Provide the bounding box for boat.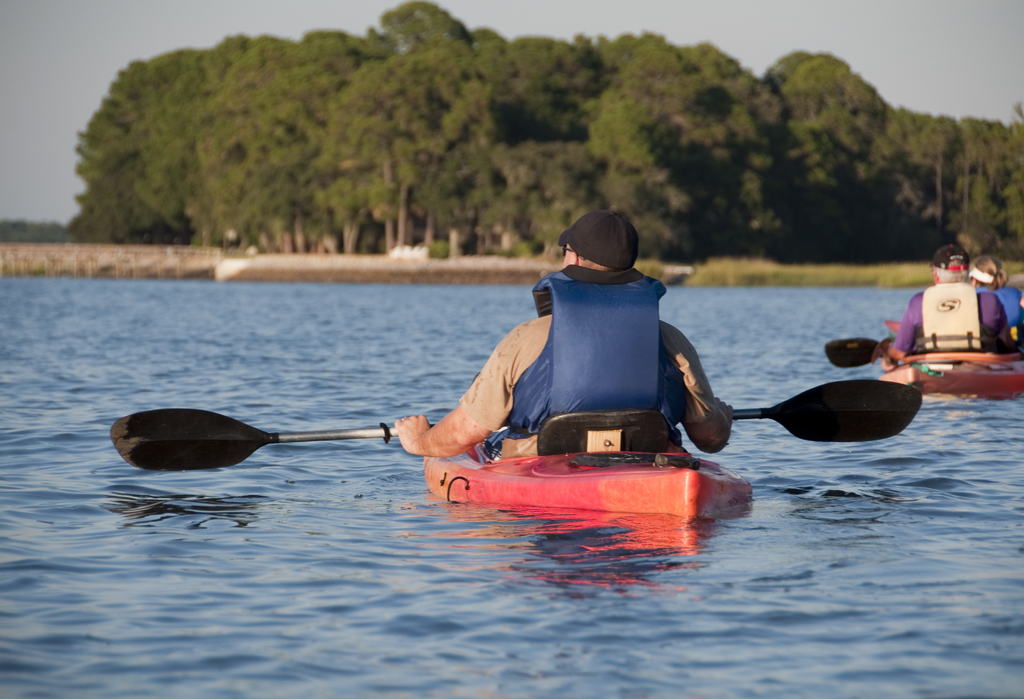
locate(424, 414, 751, 515).
